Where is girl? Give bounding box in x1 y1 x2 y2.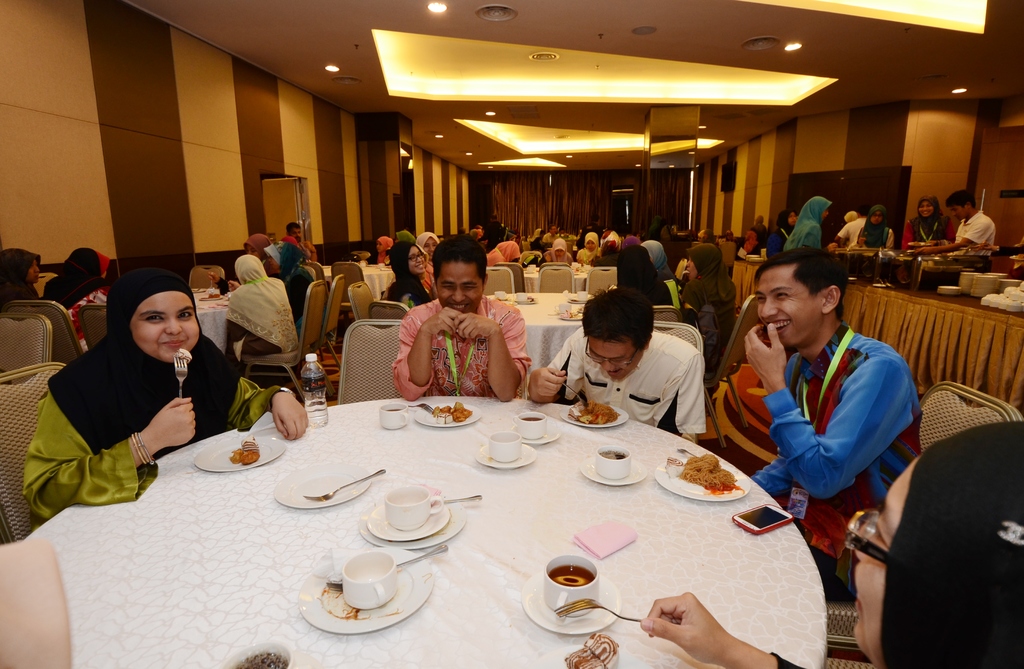
417 230 441 294.
